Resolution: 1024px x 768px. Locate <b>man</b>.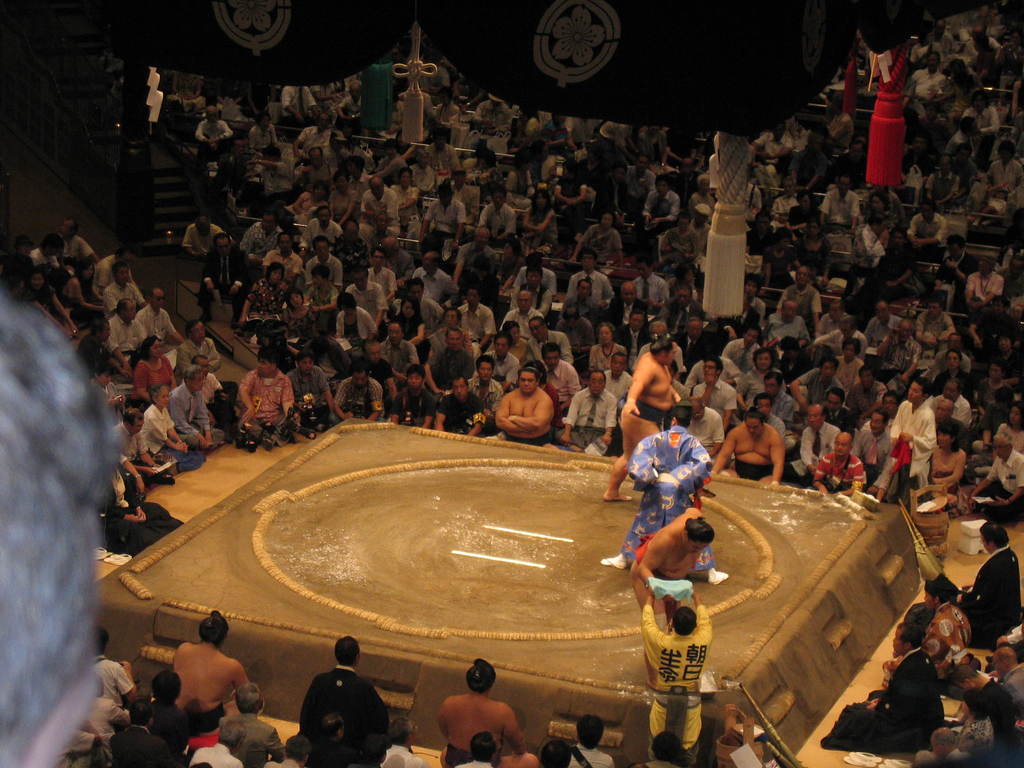
crop(392, 167, 417, 230).
